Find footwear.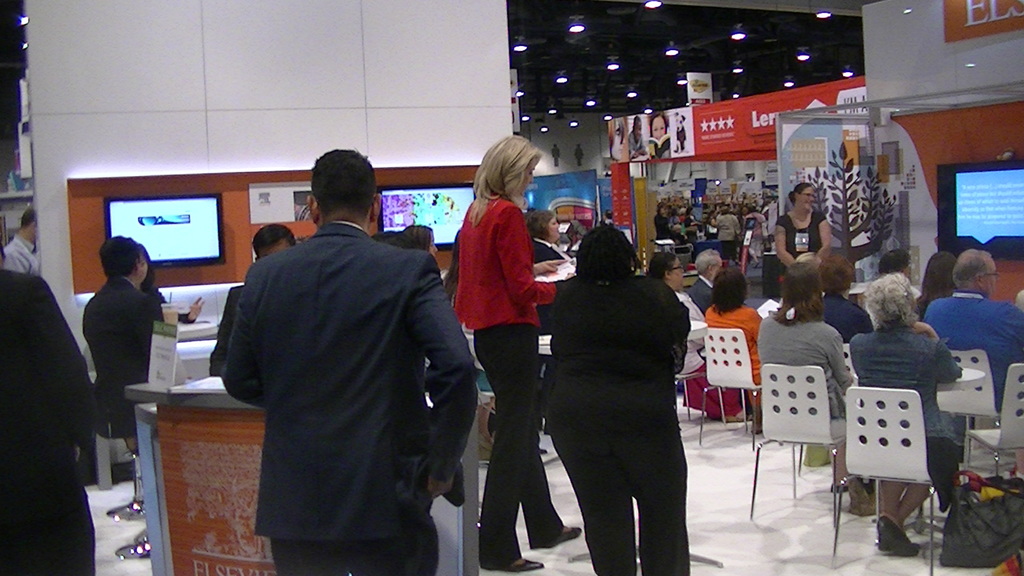
x1=537, y1=524, x2=586, y2=550.
